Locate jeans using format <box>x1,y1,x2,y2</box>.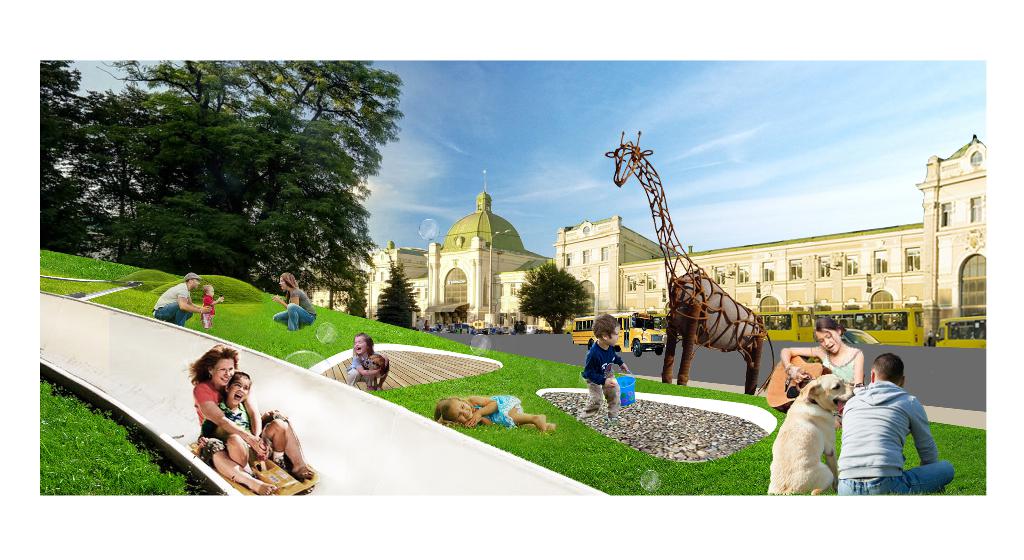
<box>835,458,954,495</box>.
